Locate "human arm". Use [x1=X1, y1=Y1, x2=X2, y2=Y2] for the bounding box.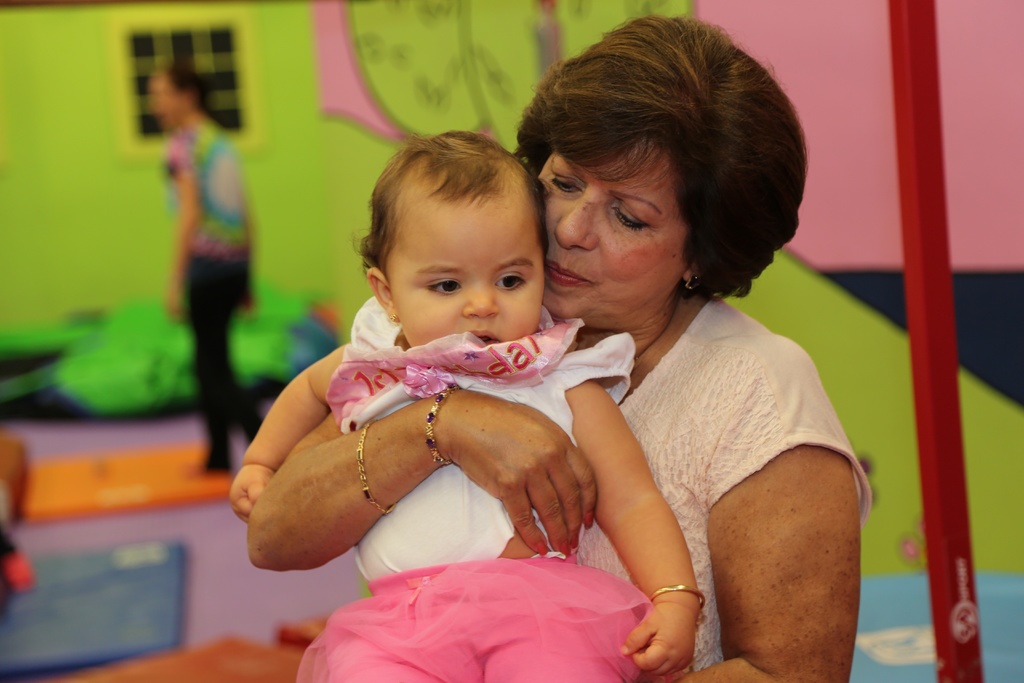
[x1=244, y1=381, x2=595, y2=573].
